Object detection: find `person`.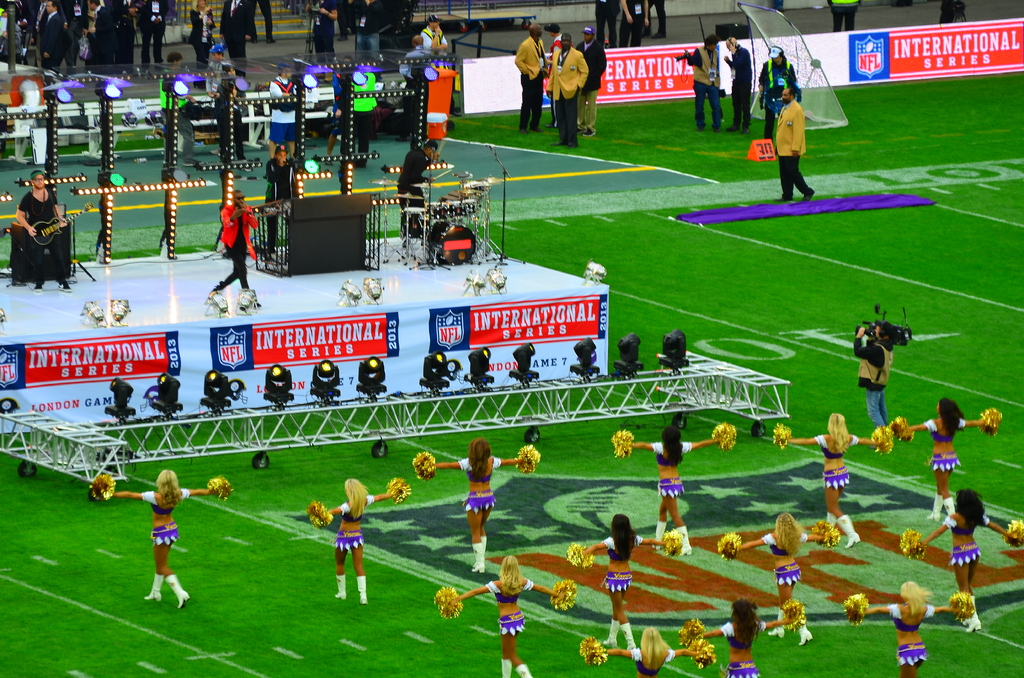
(548,35,595,149).
